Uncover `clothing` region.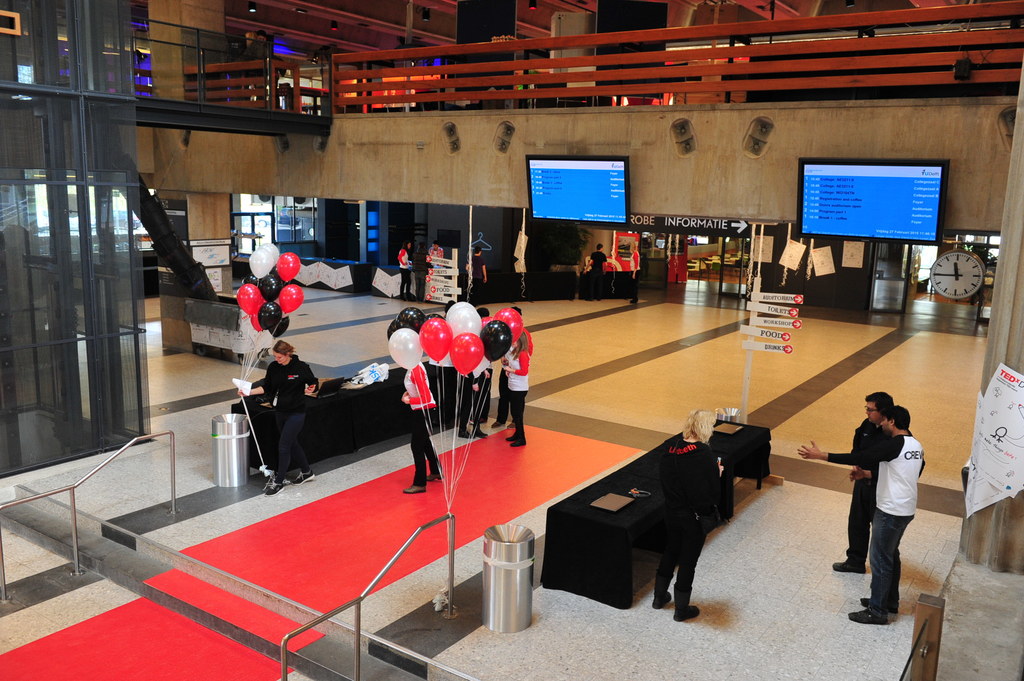
Uncovered: 402:364:433:488.
